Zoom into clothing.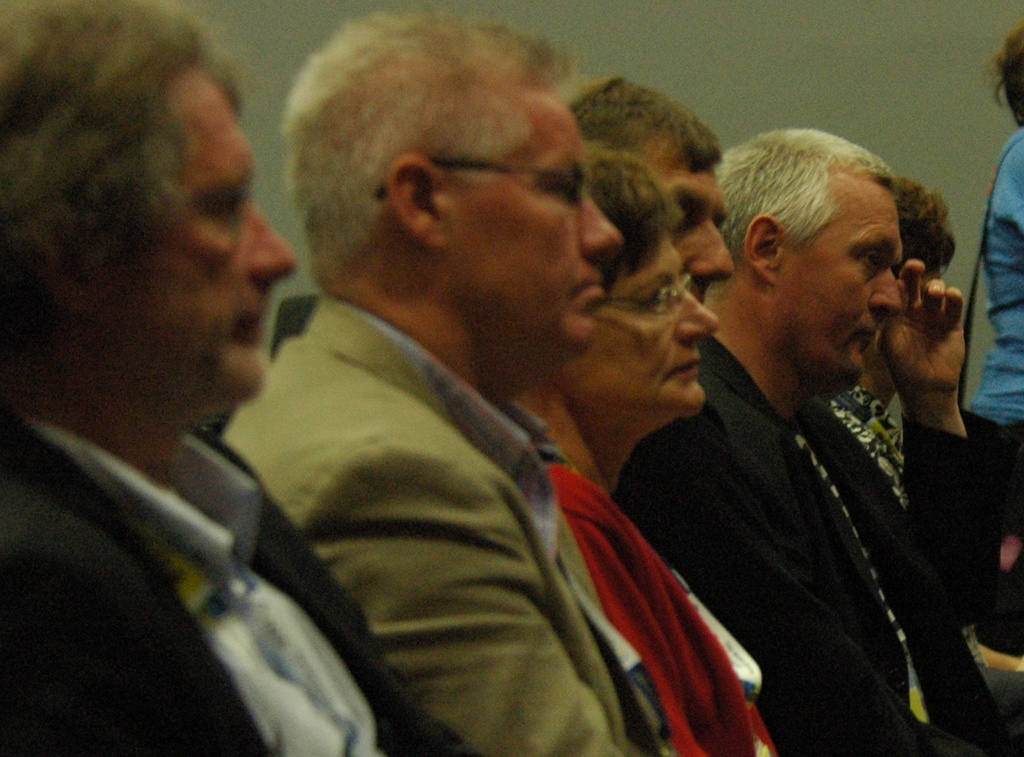
Zoom target: (x1=206, y1=286, x2=631, y2=751).
